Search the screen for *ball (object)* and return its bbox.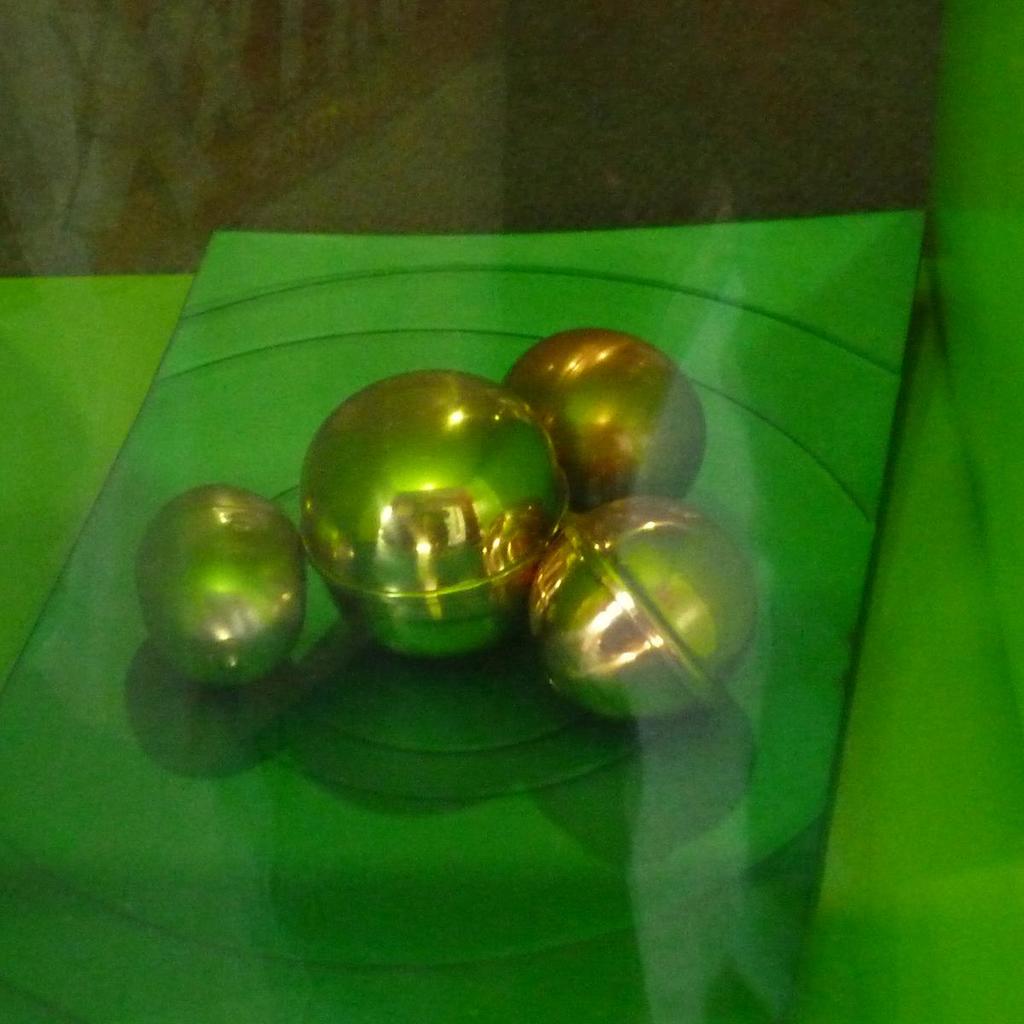
Found: 497 330 712 512.
